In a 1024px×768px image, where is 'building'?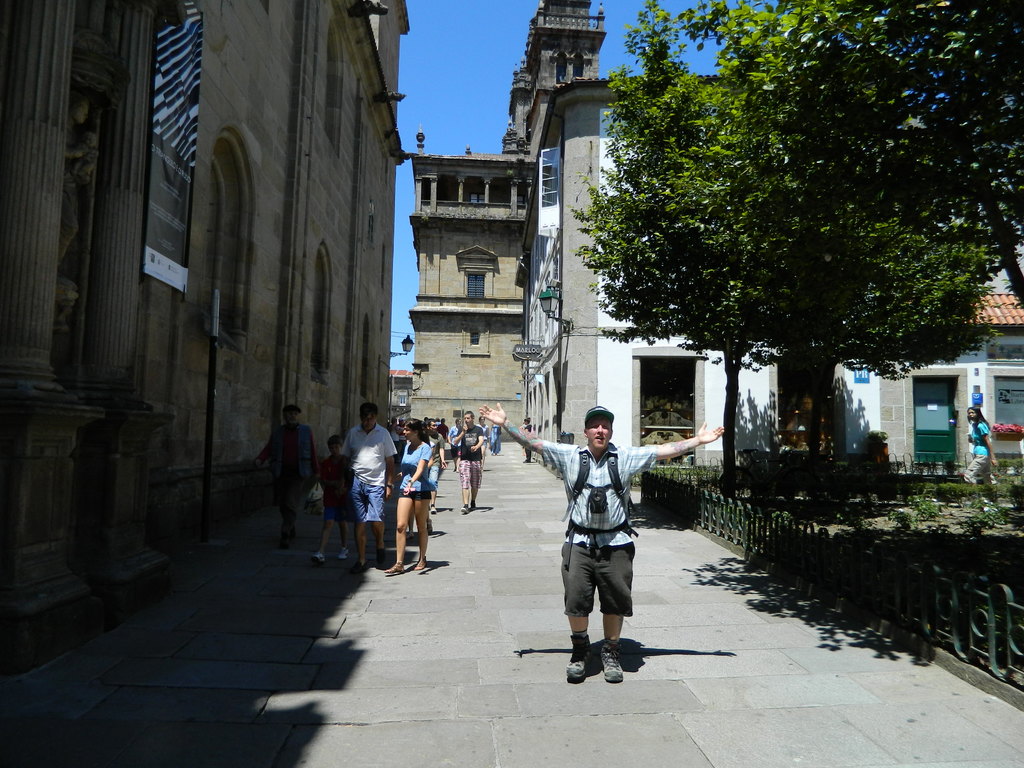
left=3, top=0, right=408, bottom=679.
